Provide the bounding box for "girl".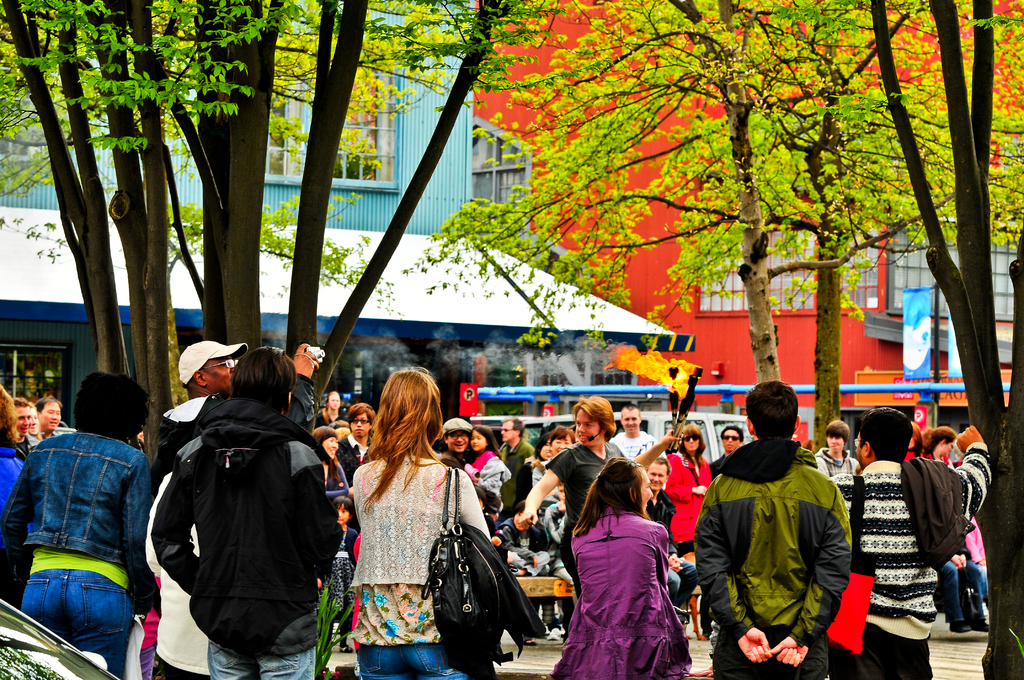
x1=463 y1=425 x2=509 y2=517.
